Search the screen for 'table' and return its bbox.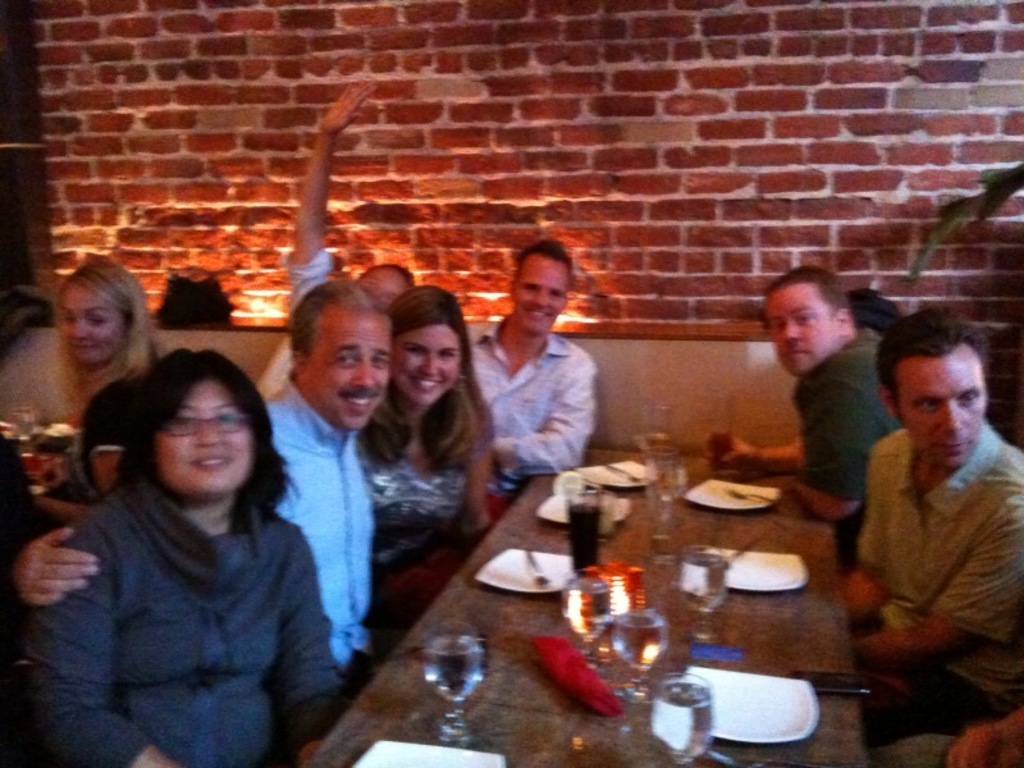
Found: x1=308, y1=440, x2=928, y2=760.
